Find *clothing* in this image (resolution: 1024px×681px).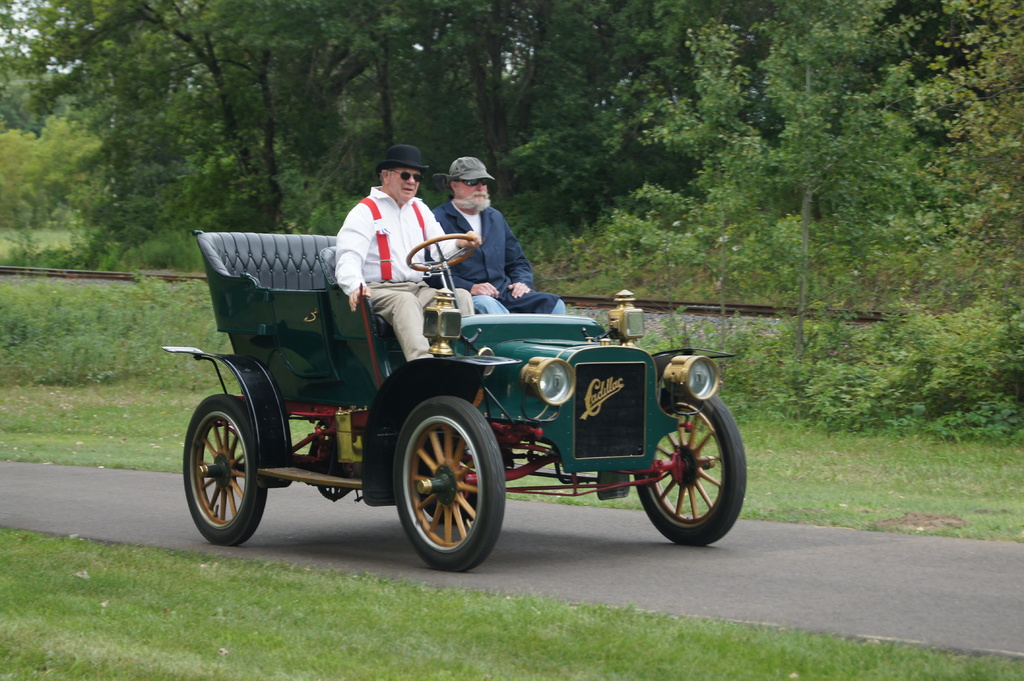
l=330, t=177, r=453, b=298.
